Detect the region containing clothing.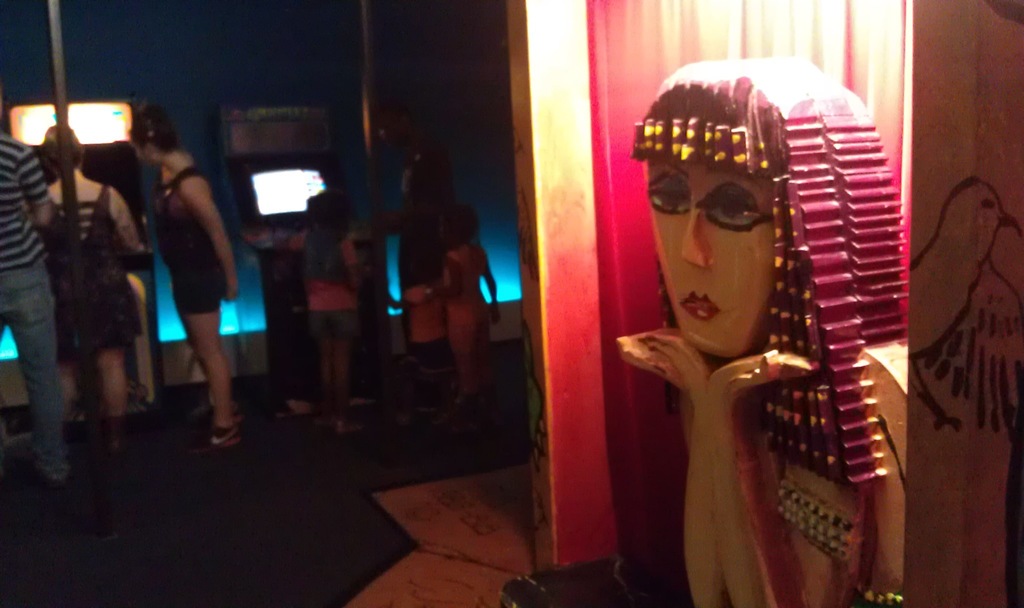
BBox(445, 239, 509, 403).
